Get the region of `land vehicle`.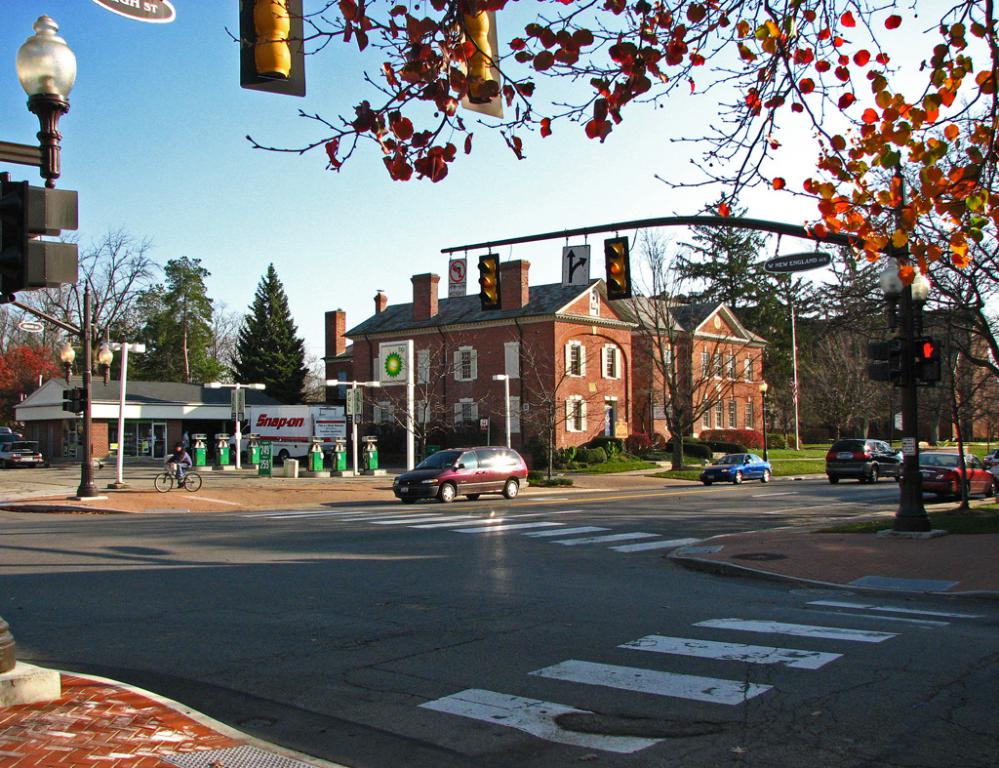
<box>391,442,531,507</box>.
